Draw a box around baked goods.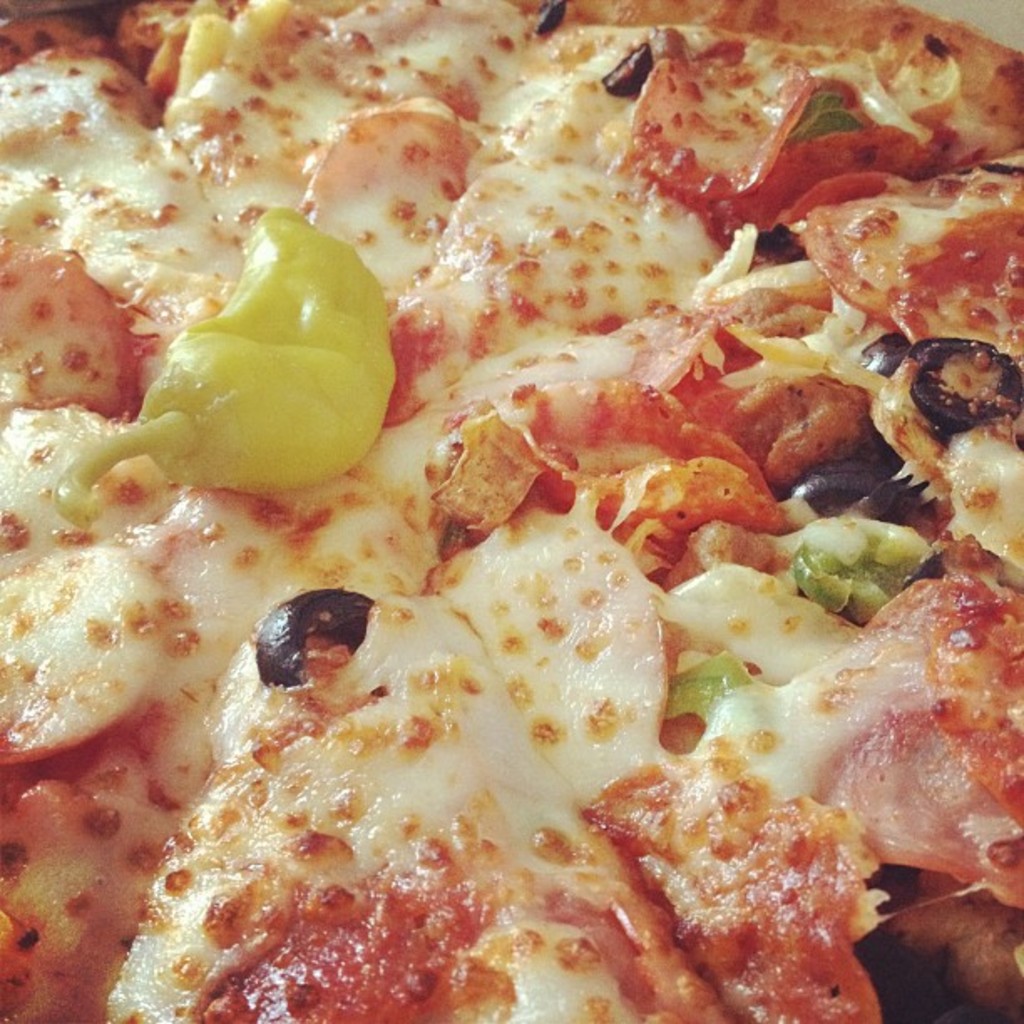
(20, 42, 982, 1023).
